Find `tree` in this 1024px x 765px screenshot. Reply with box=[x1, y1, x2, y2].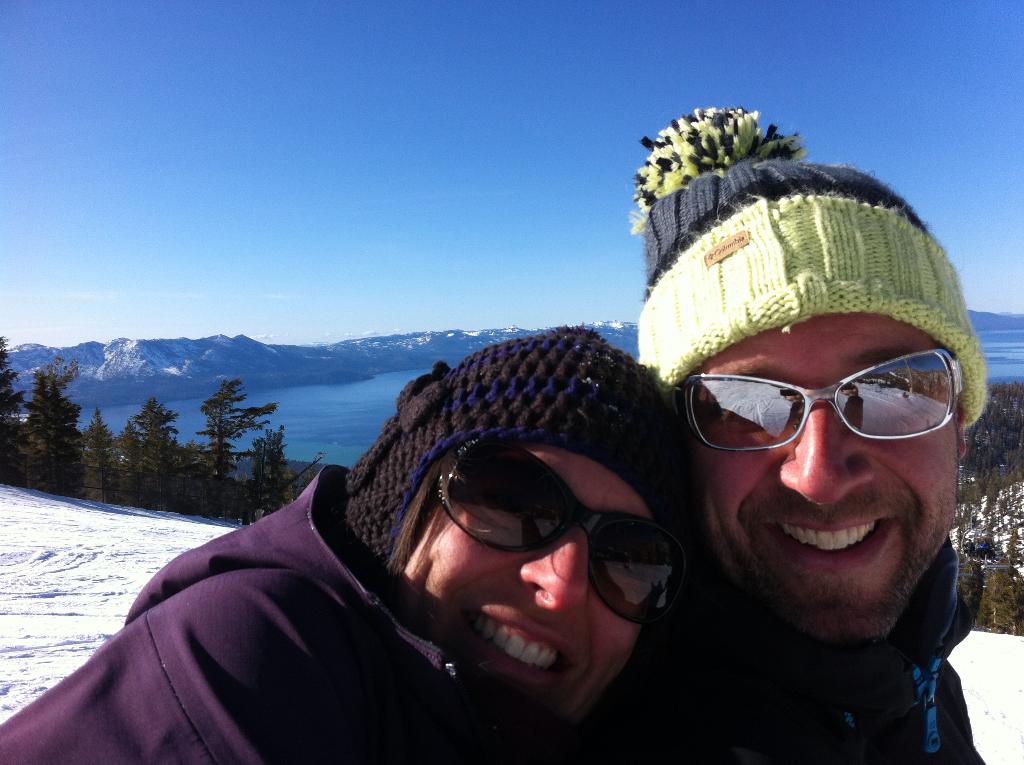
box=[143, 394, 201, 499].
